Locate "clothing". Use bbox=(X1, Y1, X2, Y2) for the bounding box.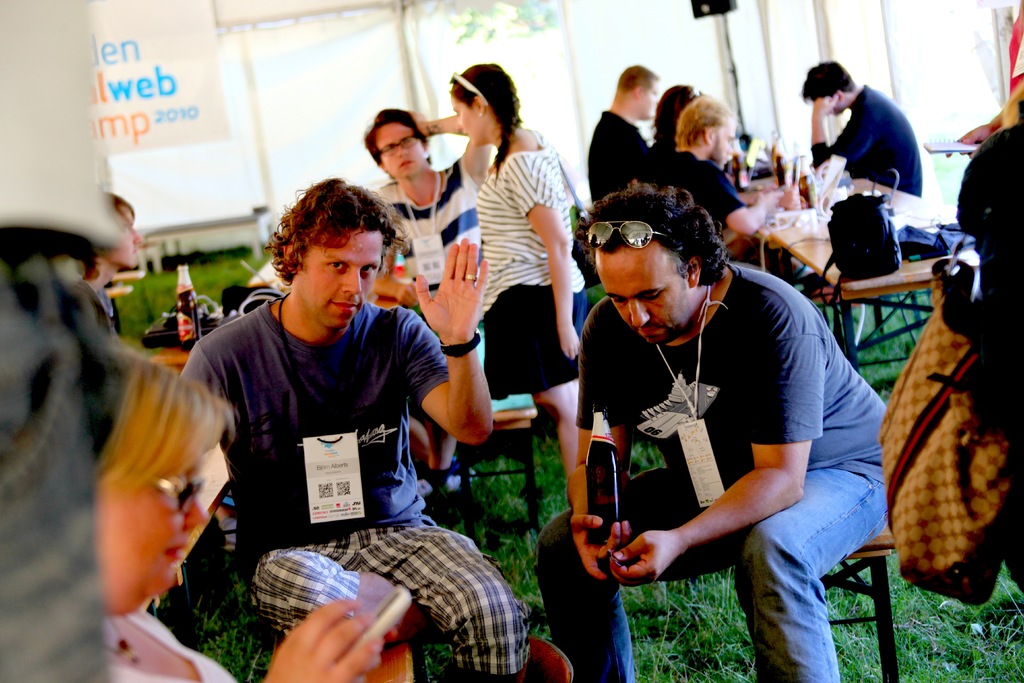
bbox=(560, 233, 876, 639).
